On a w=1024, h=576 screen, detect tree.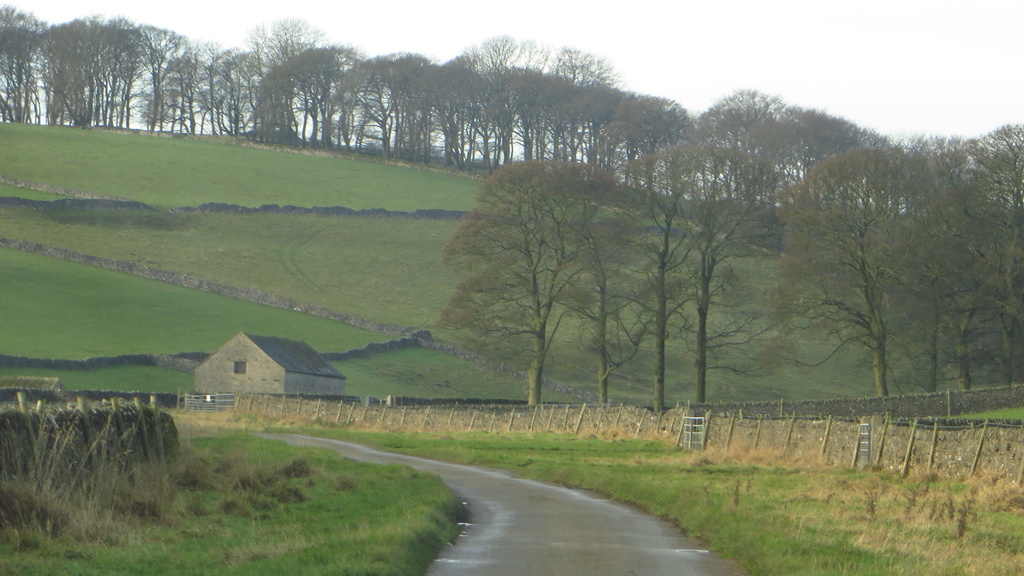
select_region(97, 15, 155, 130).
